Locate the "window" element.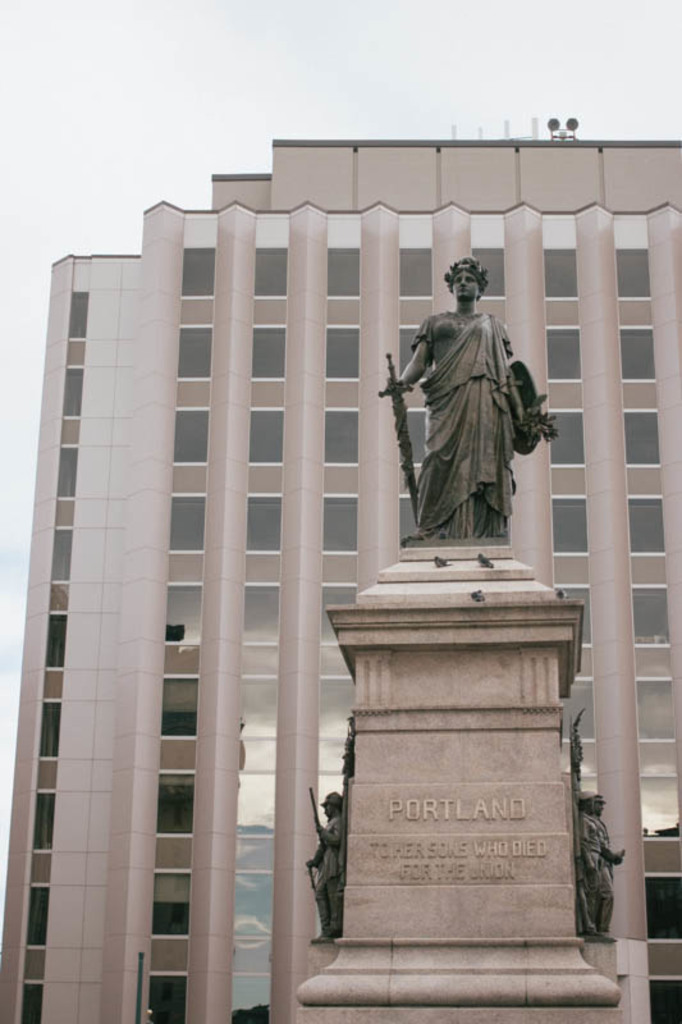
Element bbox: region(322, 498, 357, 553).
